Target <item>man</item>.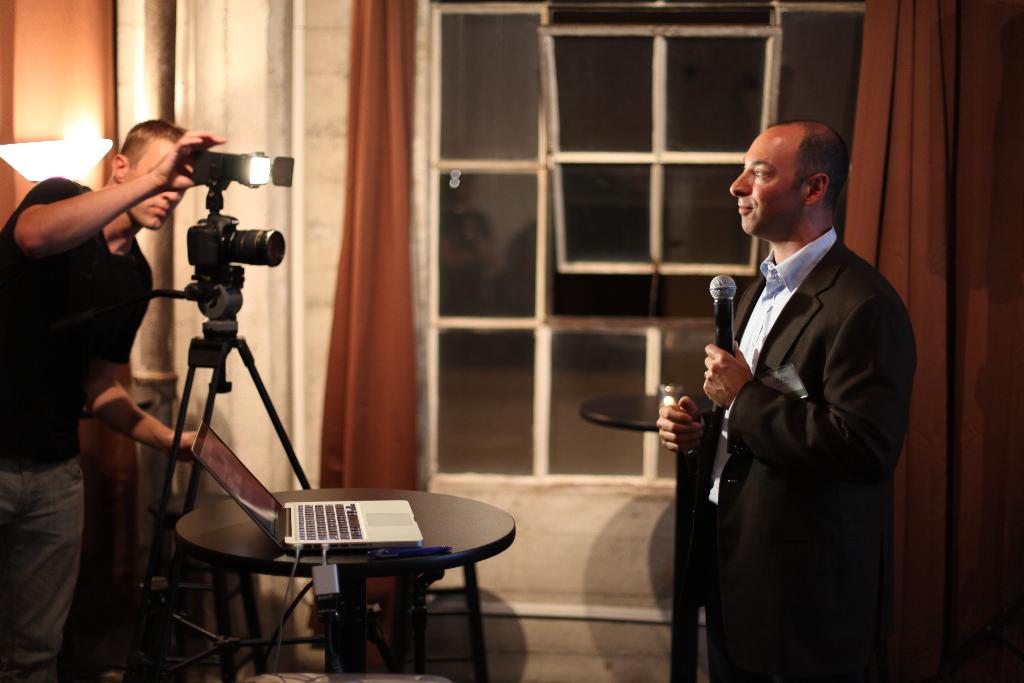
Target region: locate(0, 119, 228, 682).
